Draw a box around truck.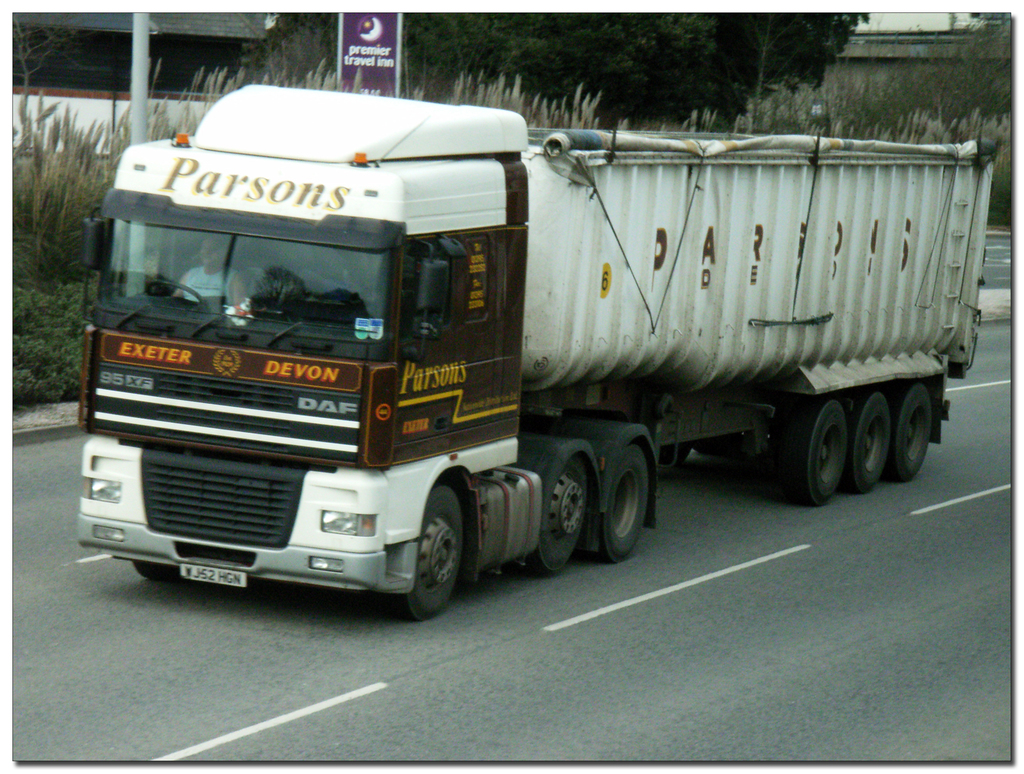
[left=70, top=81, right=998, bottom=621].
